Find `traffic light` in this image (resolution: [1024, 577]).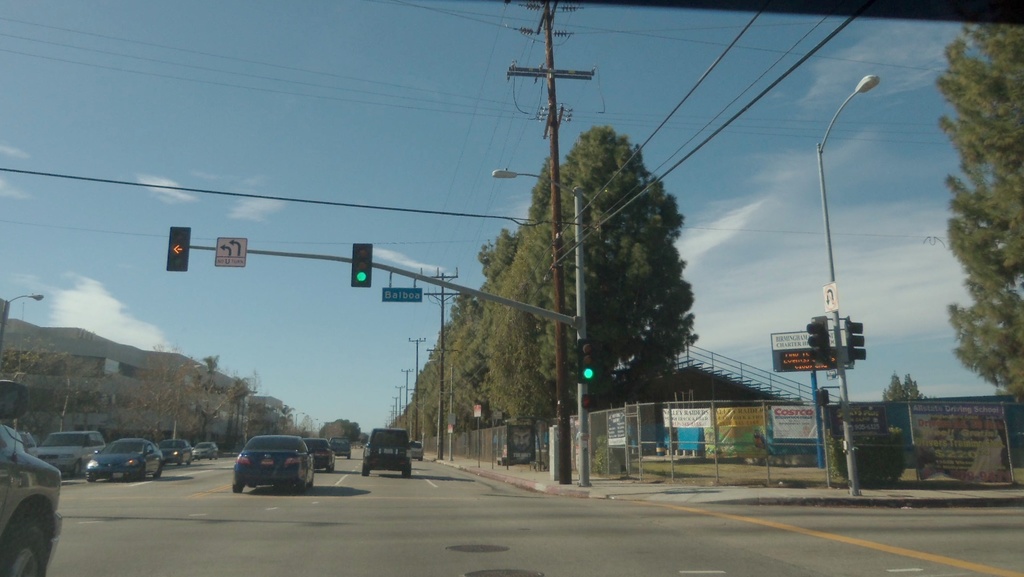
<bbox>579, 393, 597, 410</bbox>.
